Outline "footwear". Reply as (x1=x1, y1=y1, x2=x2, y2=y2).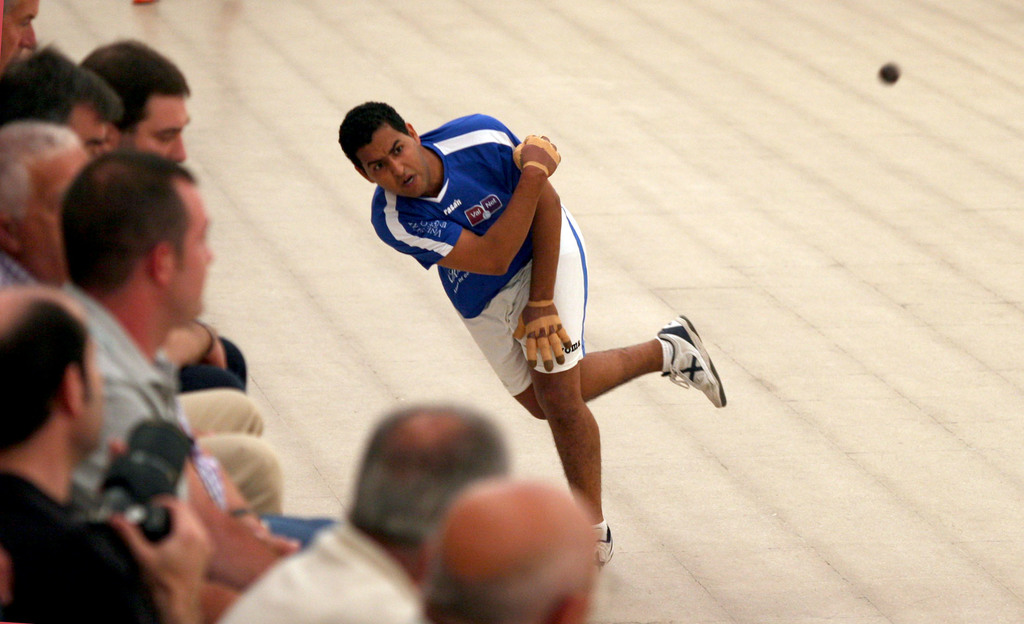
(x1=595, y1=525, x2=616, y2=577).
